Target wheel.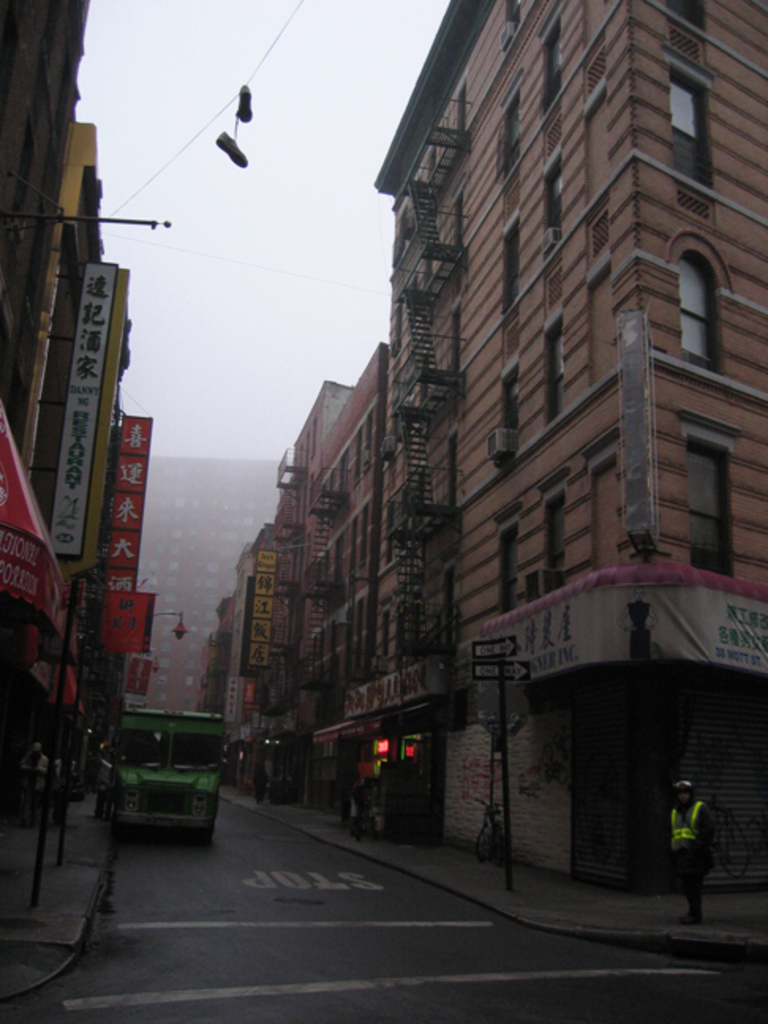
Target region: Rect(95, 782, 115, 825).
